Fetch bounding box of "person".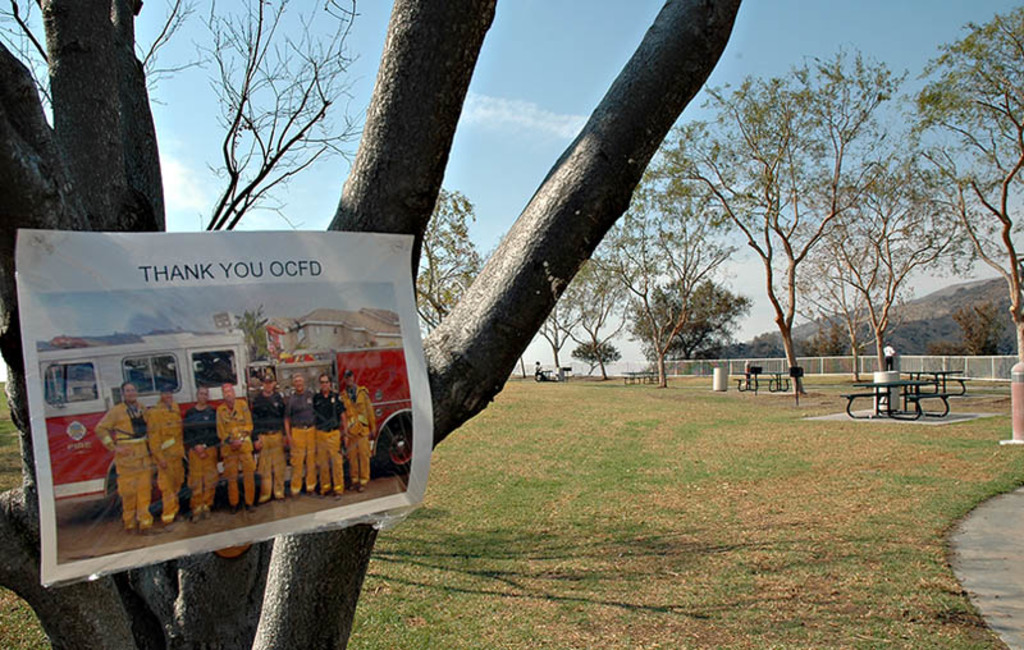
Bbox: {"left": 150, "top": 383, "right": 188, "bottom": 521}.
